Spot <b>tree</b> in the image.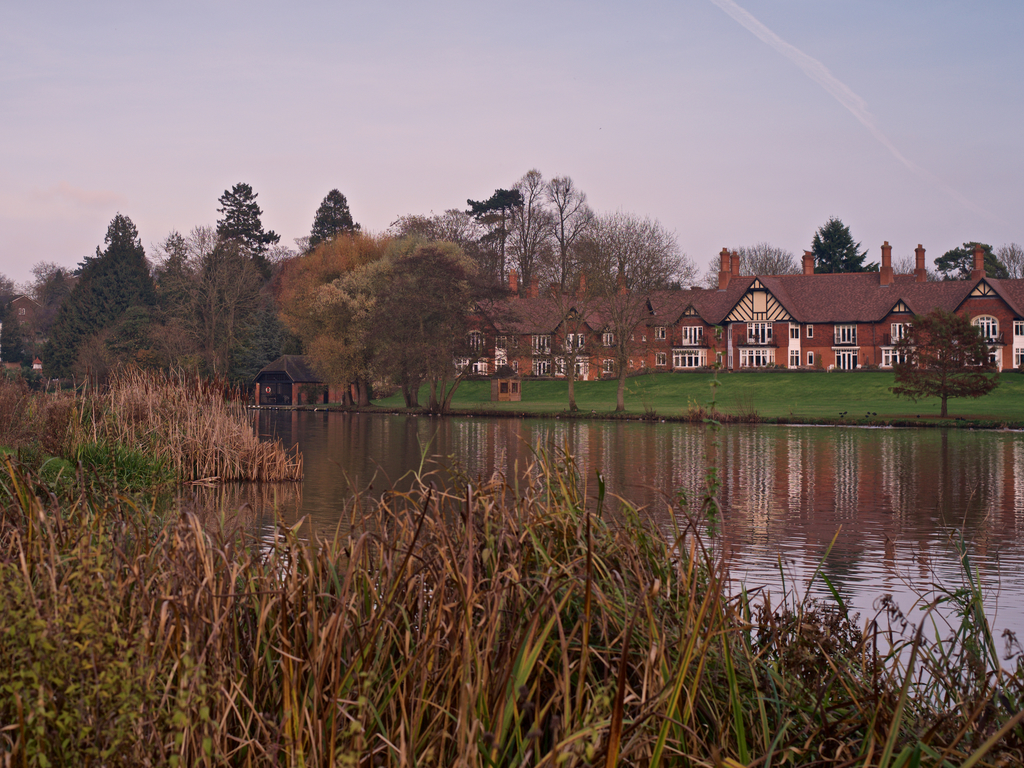
<b>tree</b> found at (x1=884, y1=309, x2=1005, y2=422).
